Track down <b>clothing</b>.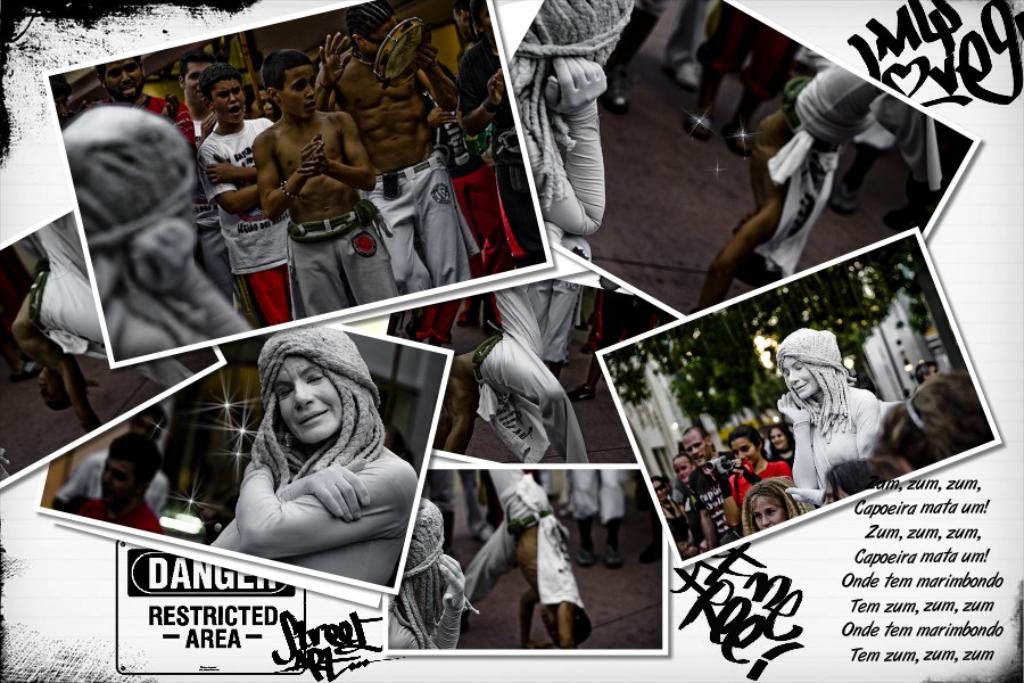
Tracked to [694, 3, 804, 102].
